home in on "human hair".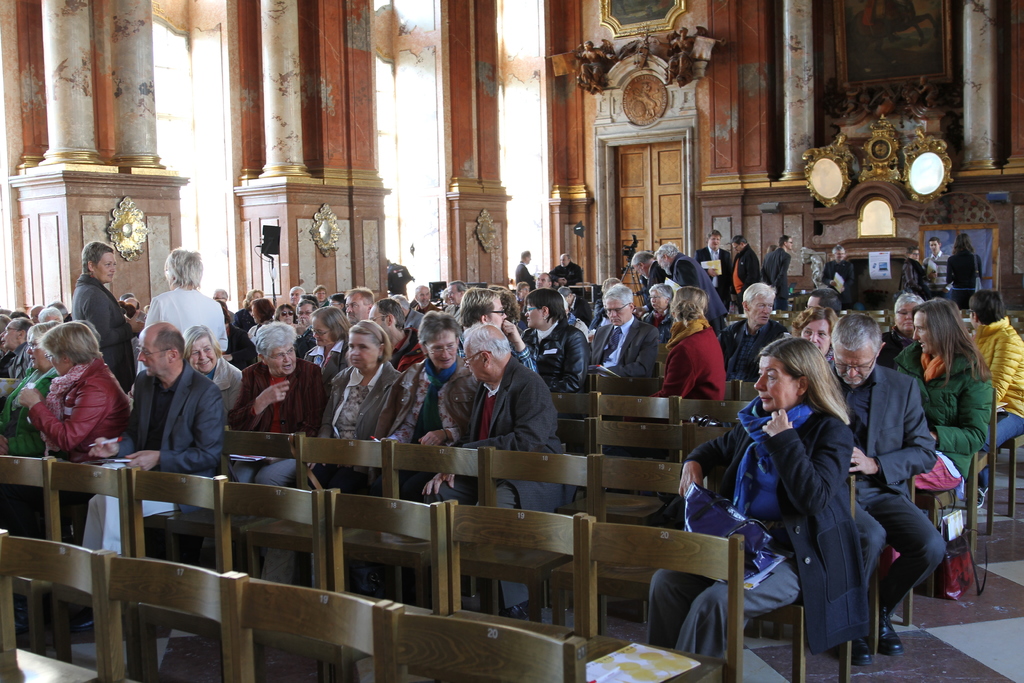
Homed in at 648, 281, 671, 299.
